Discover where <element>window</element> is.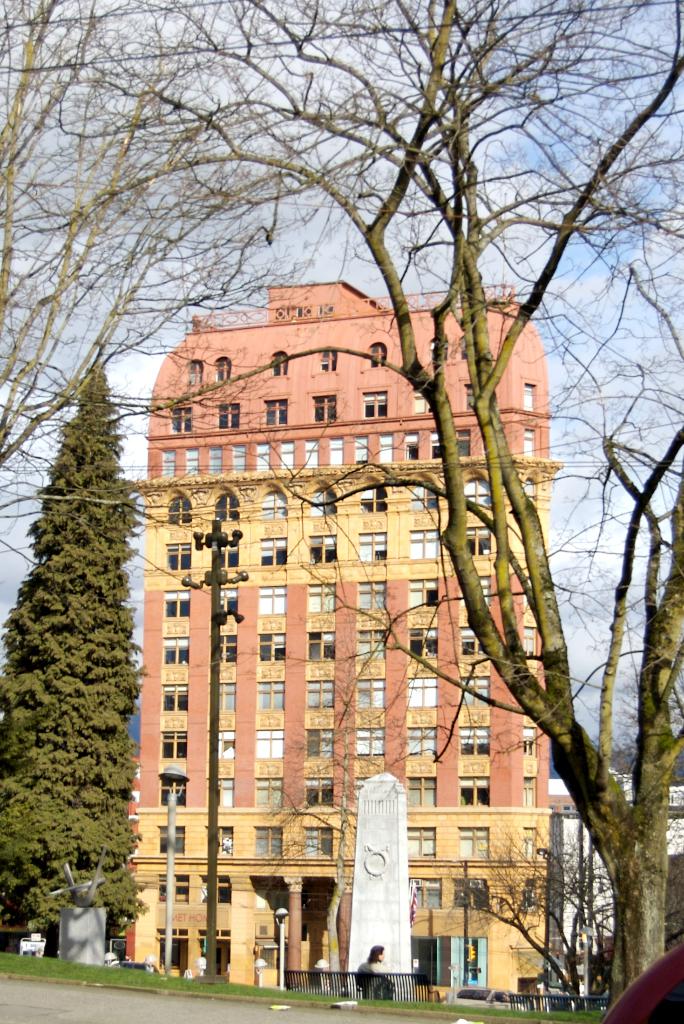
Discovered at [355,725,381,755].
